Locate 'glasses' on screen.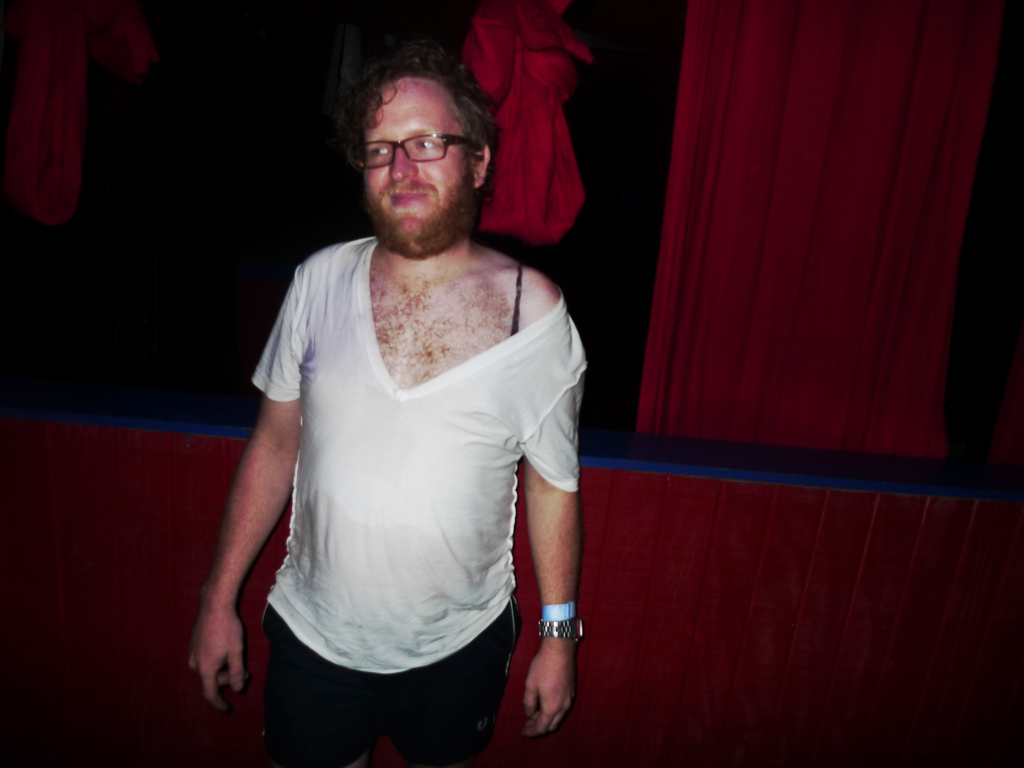
On screen at [343,135,467,163].
